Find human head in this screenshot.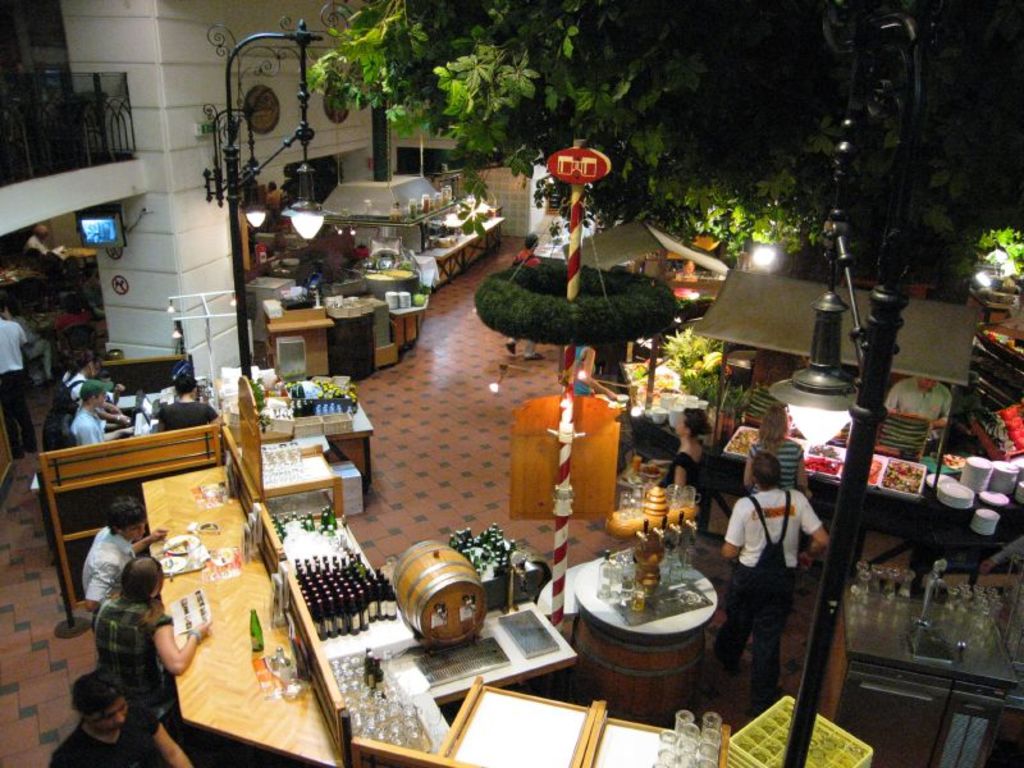
The bounding box for human head is rect(120, 564, 161, 596).
